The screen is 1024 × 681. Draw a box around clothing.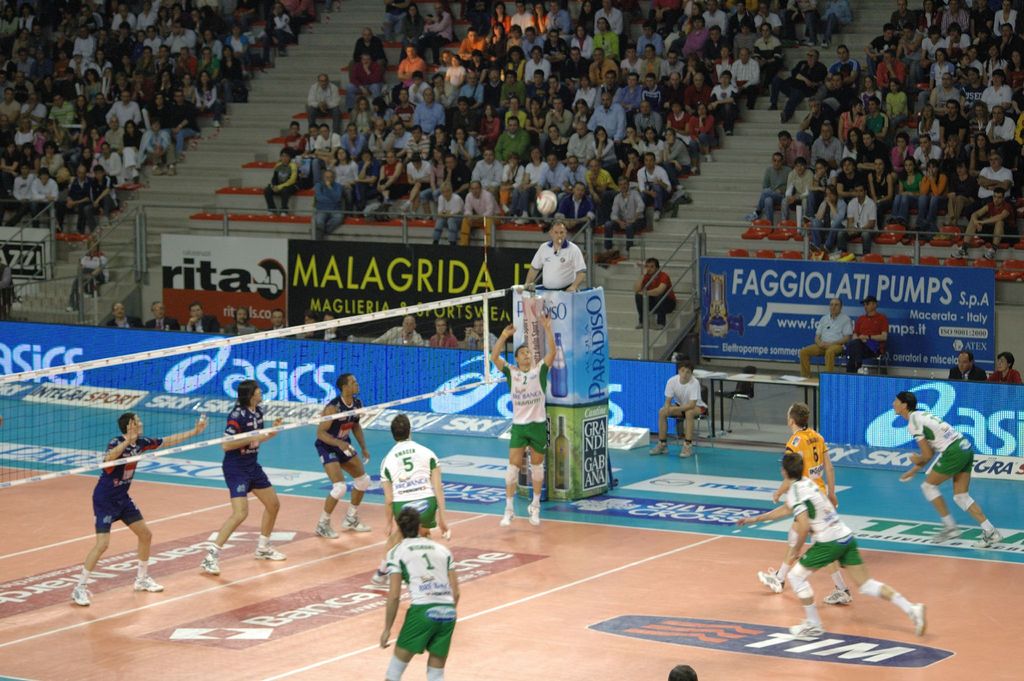
(x1=465, y1=328, x2=502, y2=352).
